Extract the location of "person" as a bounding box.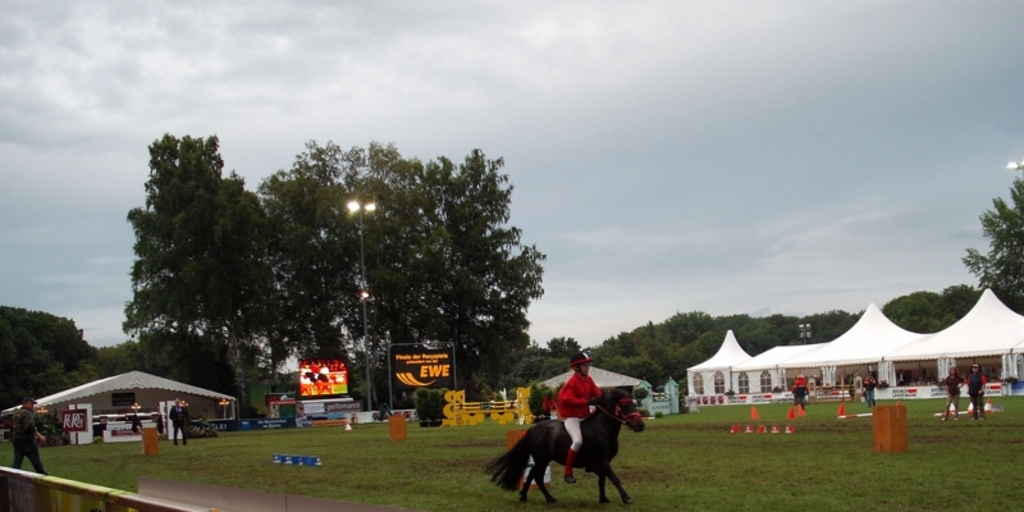
l=12, t=398, r=49, b=476.
